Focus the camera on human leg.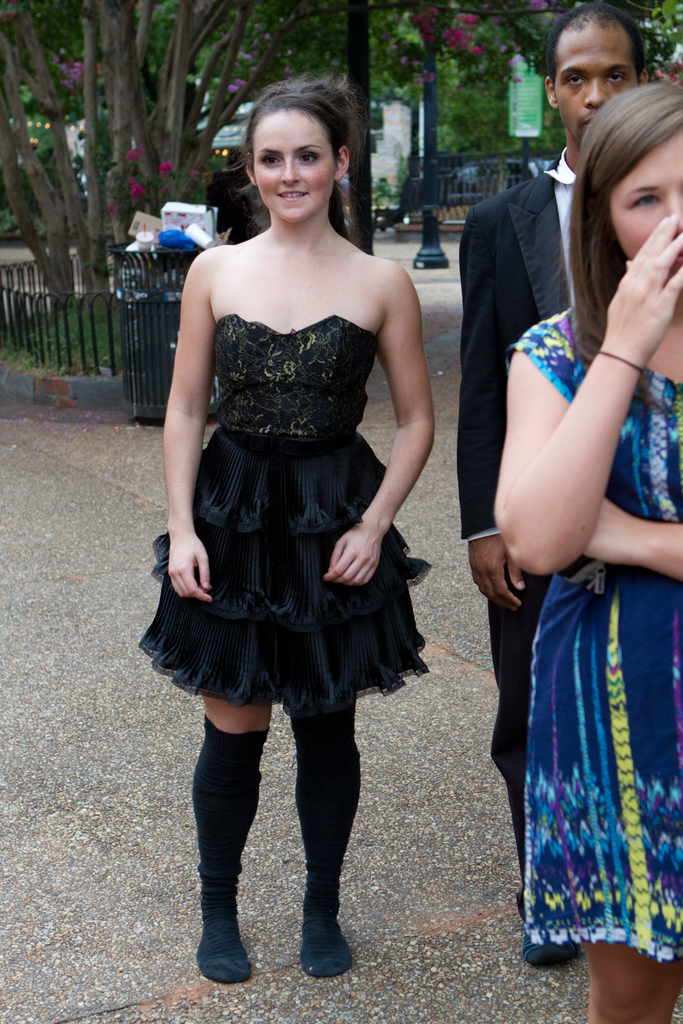
Focus region: 488 564 586 960.
